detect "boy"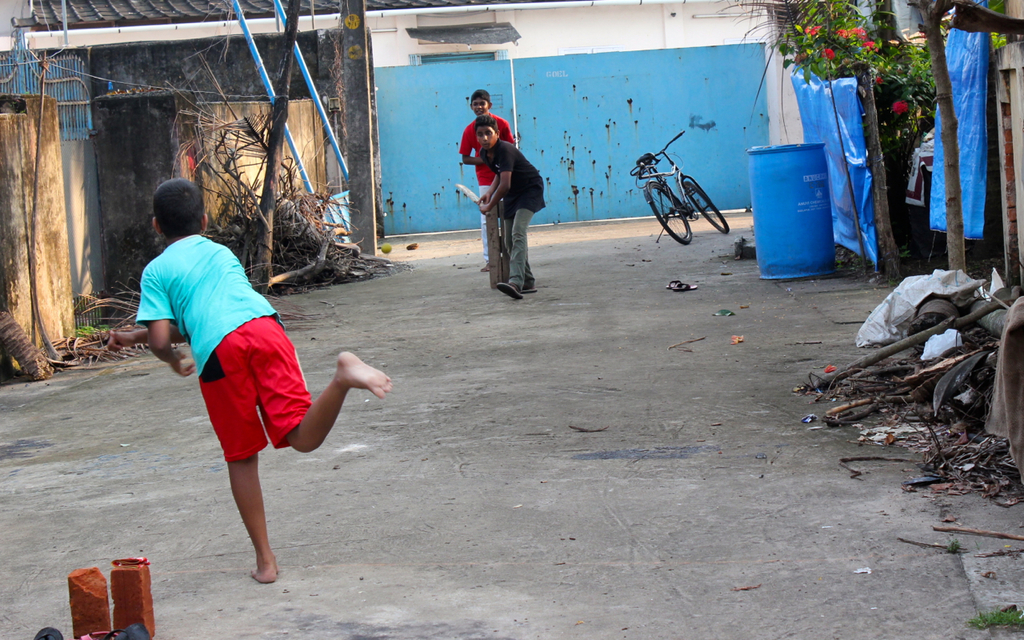
bbox=(457, 86, 512, 266)
